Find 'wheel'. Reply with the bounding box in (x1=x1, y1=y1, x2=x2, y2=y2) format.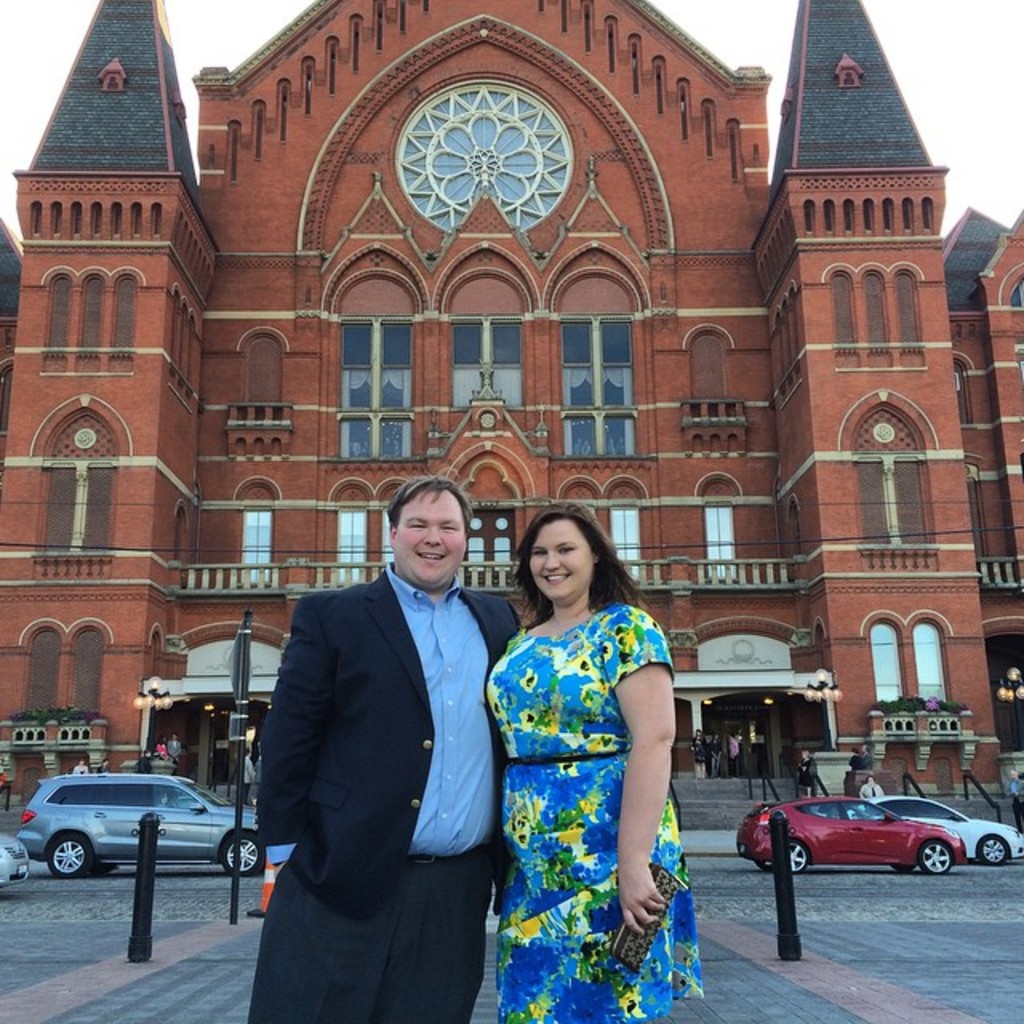
(x1=782, y1=842, x2=811, y2=870).
